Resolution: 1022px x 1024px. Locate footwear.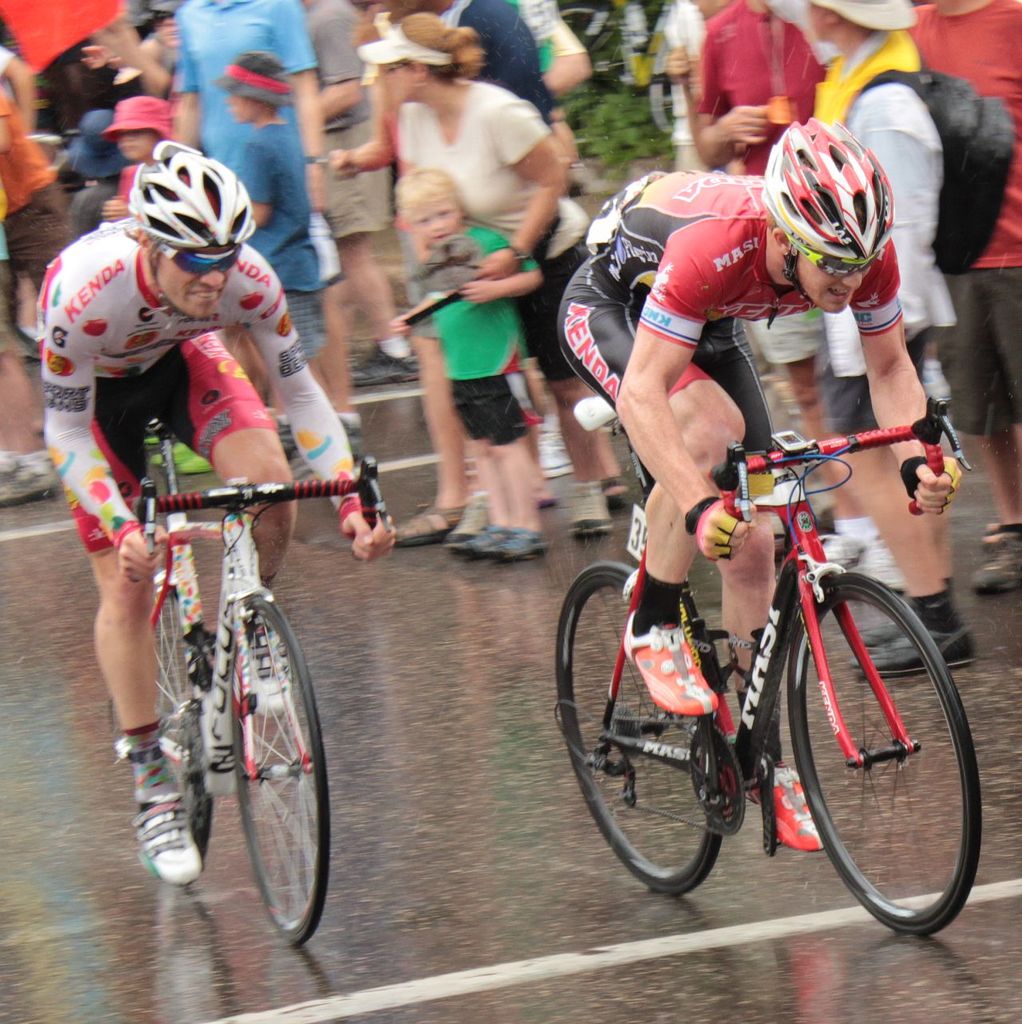
pyautogui.locateOnScreen(389, 499, 463, 550).
